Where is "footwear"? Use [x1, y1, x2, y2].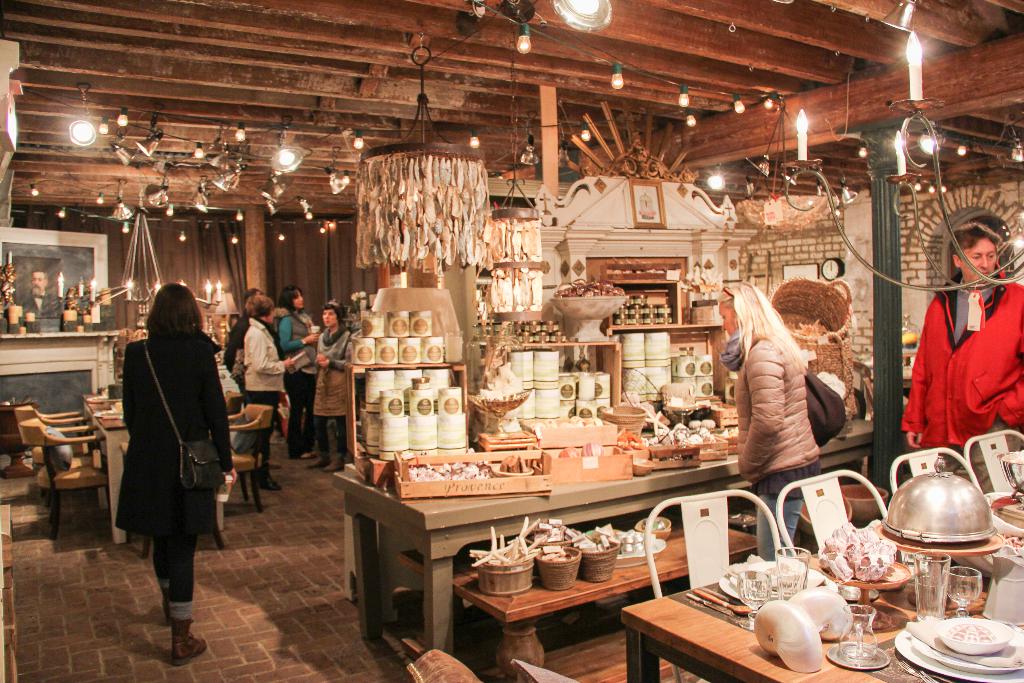
[259, 475, 280, 491].
